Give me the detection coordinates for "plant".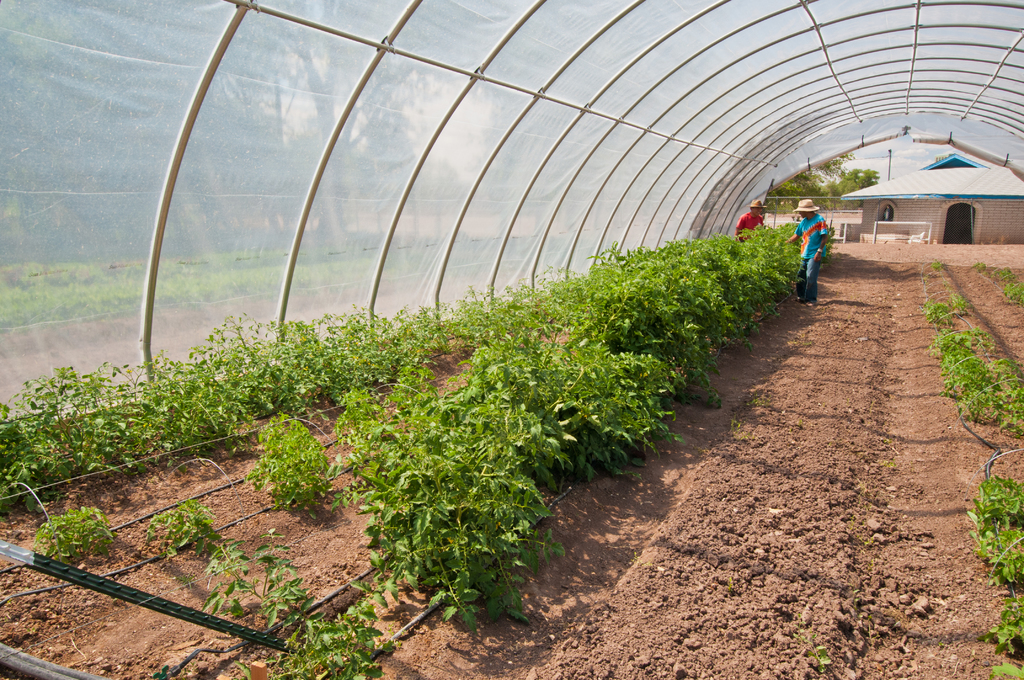
pyautogui.locateOnScreen(989, 266, 1017, 286).
